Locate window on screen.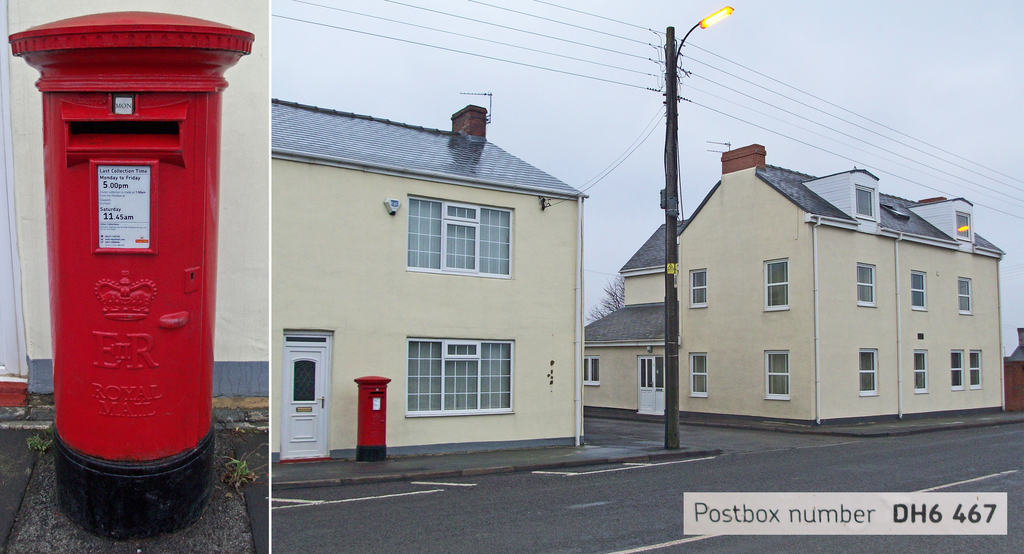
On screen at <box>844,259,873,302</box>.
